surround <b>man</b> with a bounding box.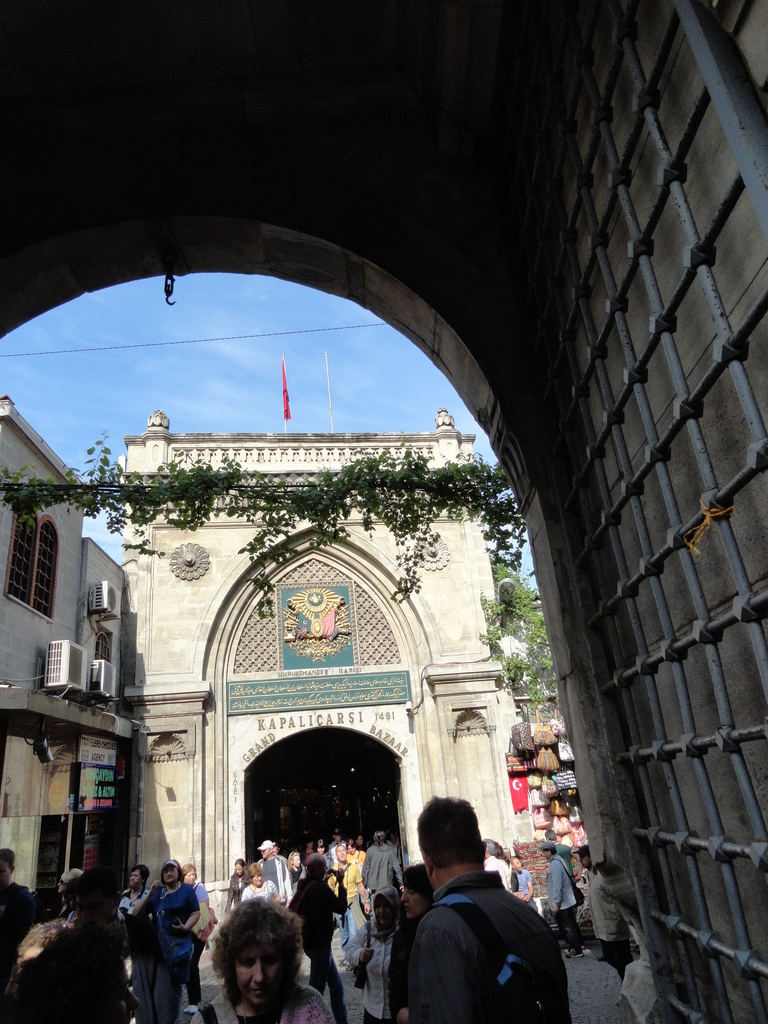
<bbox>258, 840, 291, 902</bbox>.
